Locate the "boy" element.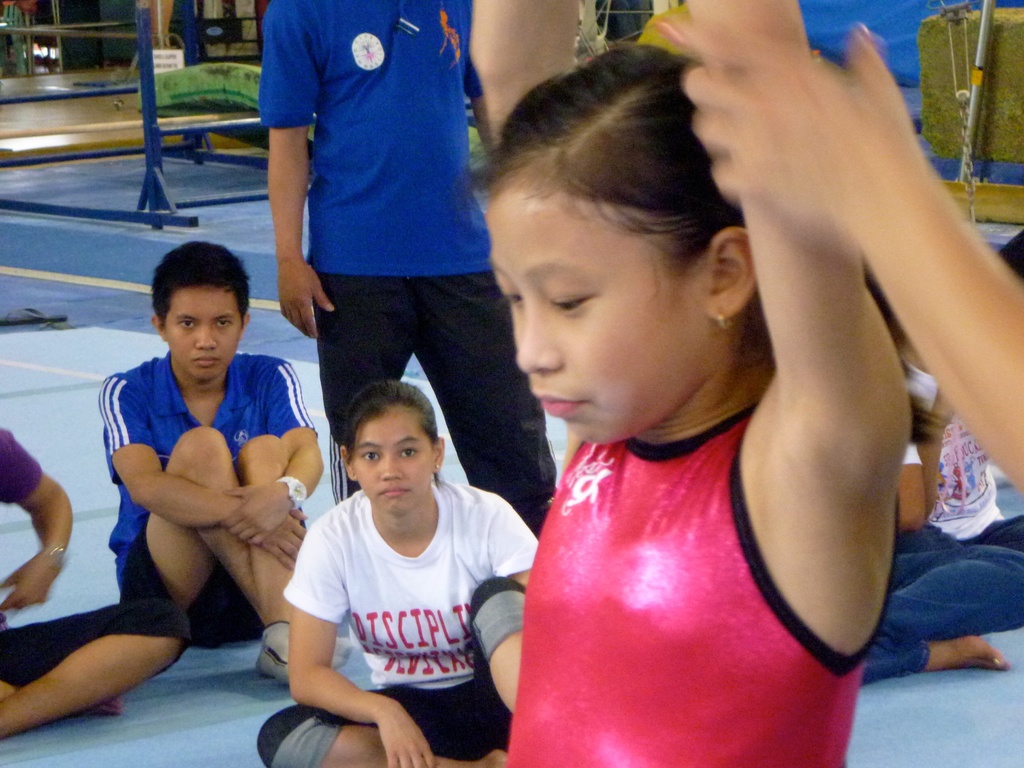
Element bbox: bbox=[92, 237, 355, 672].
